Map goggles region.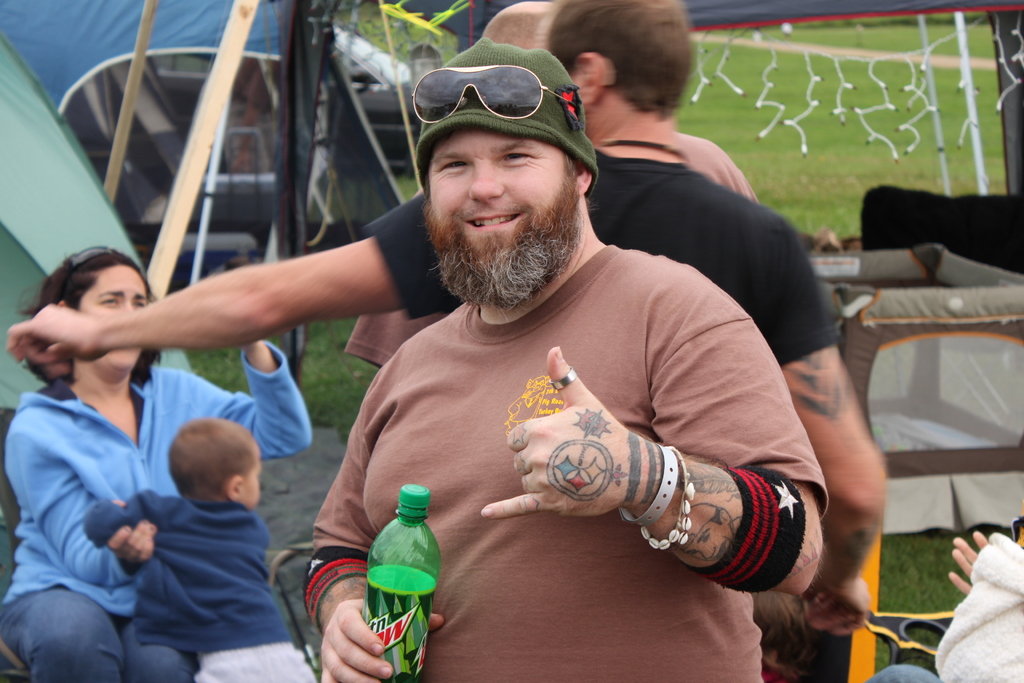
Mapped to bbox=[56, 241, 120, 300].
